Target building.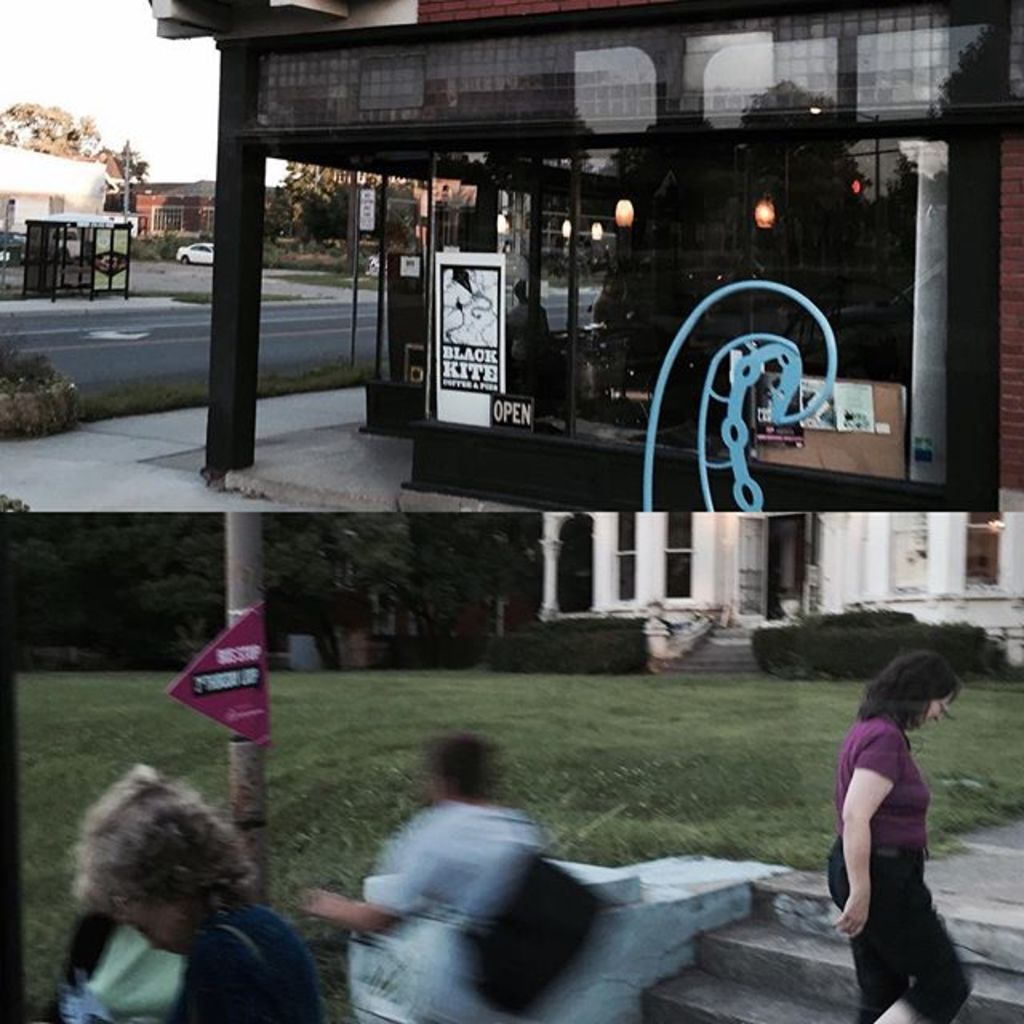
Target region: 104:184:413:253.
